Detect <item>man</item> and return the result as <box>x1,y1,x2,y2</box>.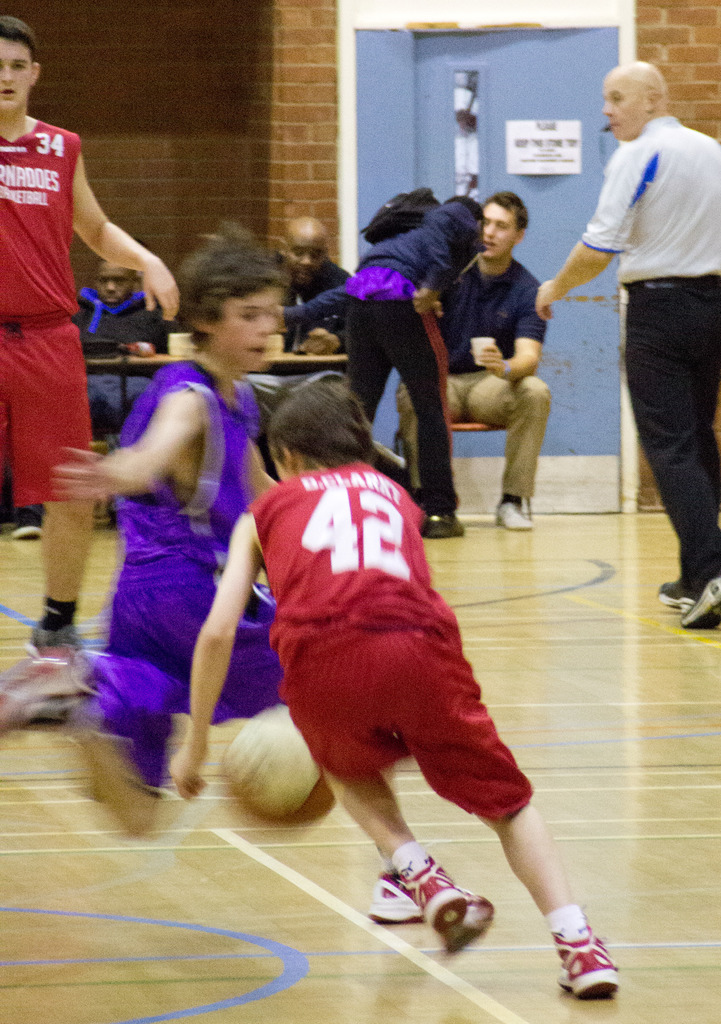
<box>531,57,720,625</box>.
